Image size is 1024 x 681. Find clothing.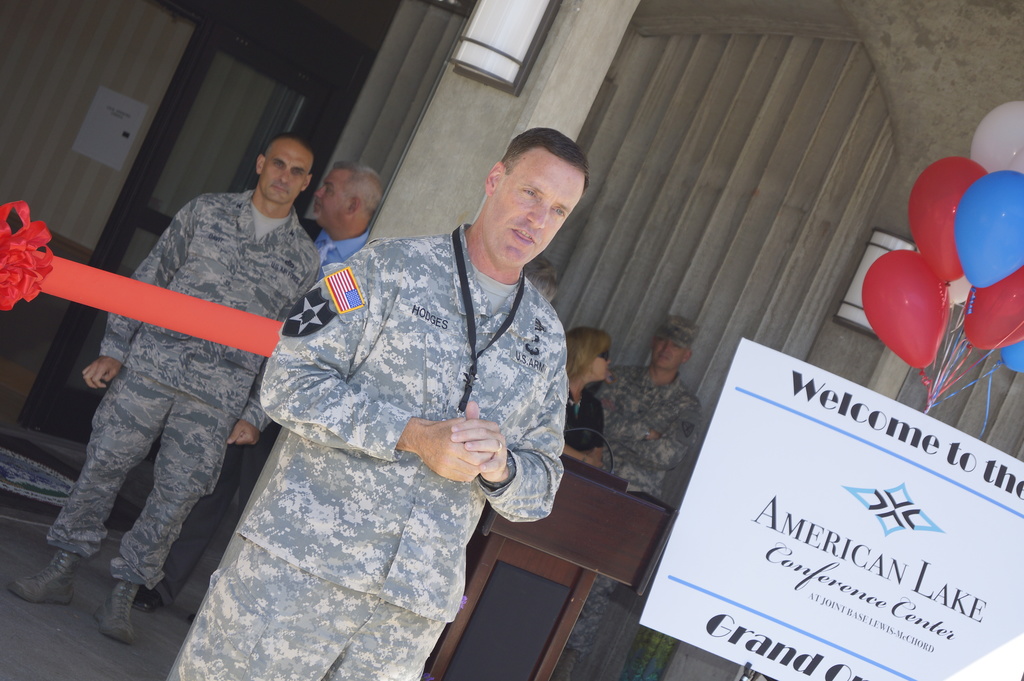
[45, 190, 320, 587].
